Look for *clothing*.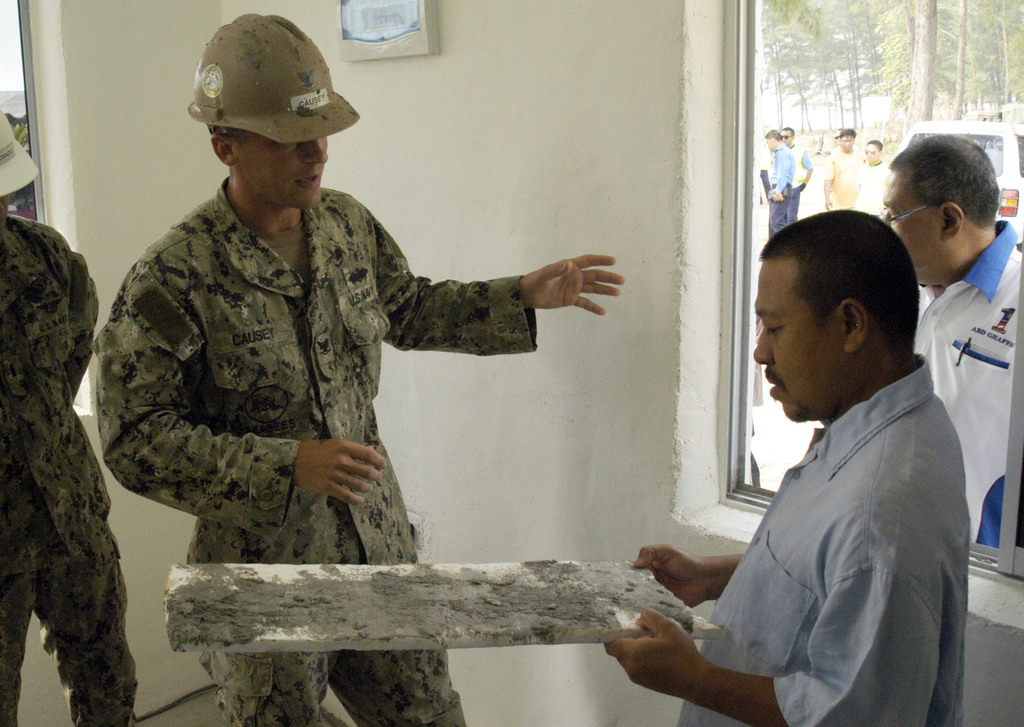
Found: [x1=910, y1=216, x2=1023, y2=546].
